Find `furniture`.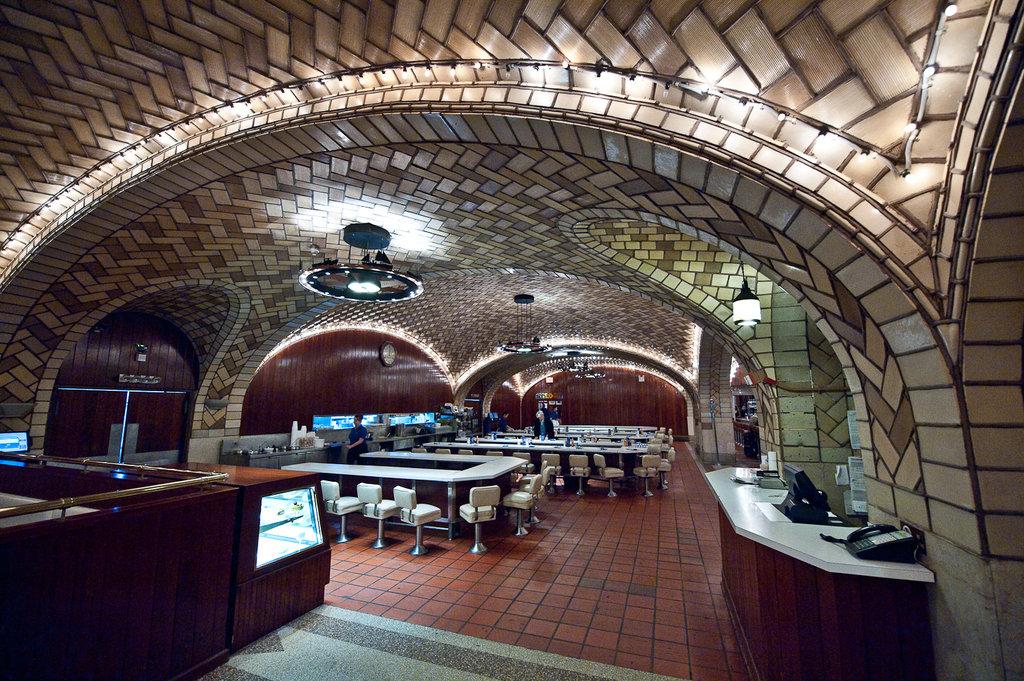
bbox=(434, 450, 454, 456).
